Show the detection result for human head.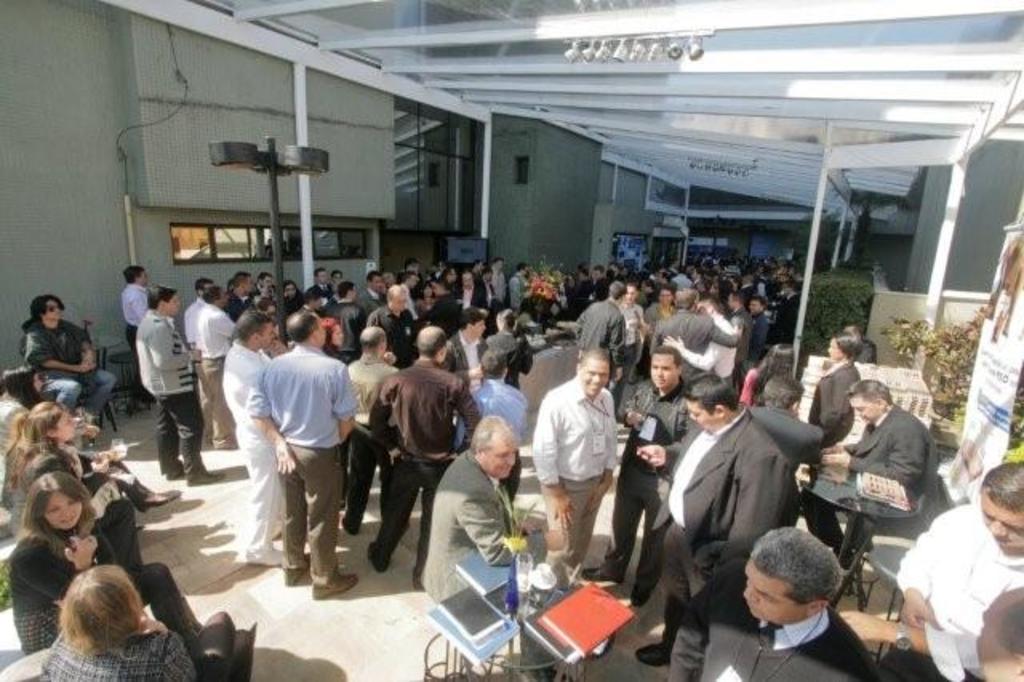
[741, 525, 843, 623].
